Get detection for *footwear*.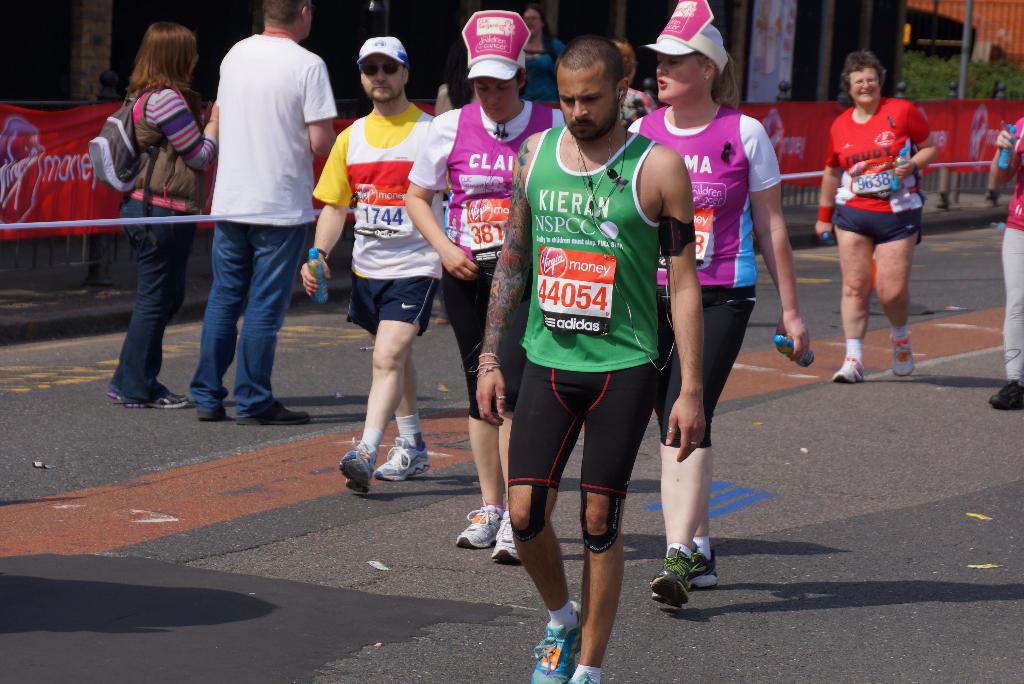
Detection: 453/496/502/550.
